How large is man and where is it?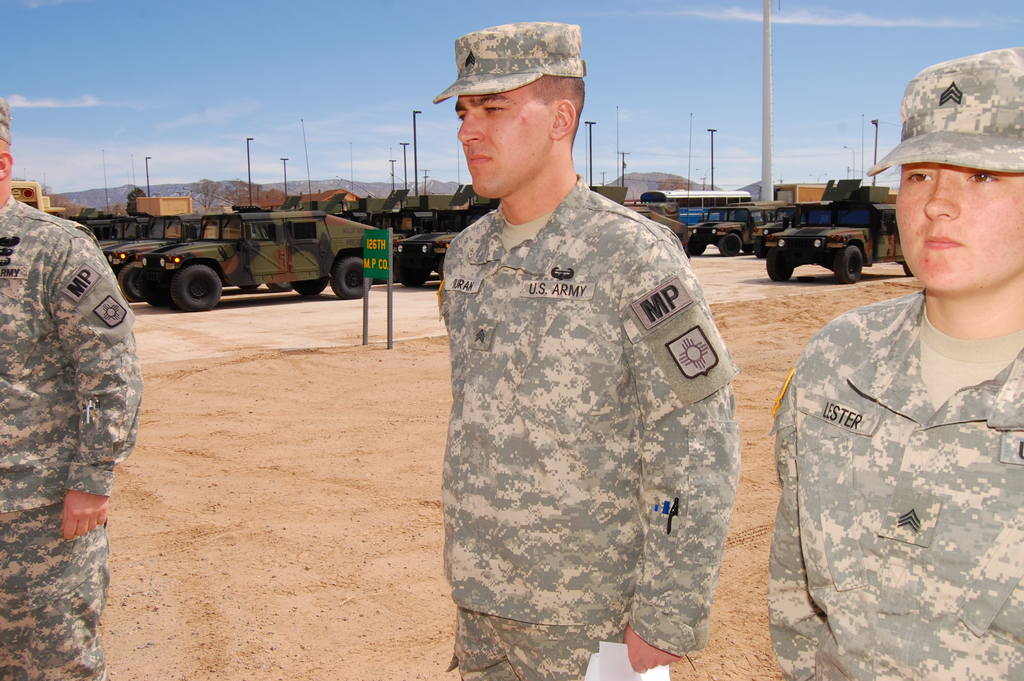
Bounding box: [left=0, top=89, right=144, bottom=680].
